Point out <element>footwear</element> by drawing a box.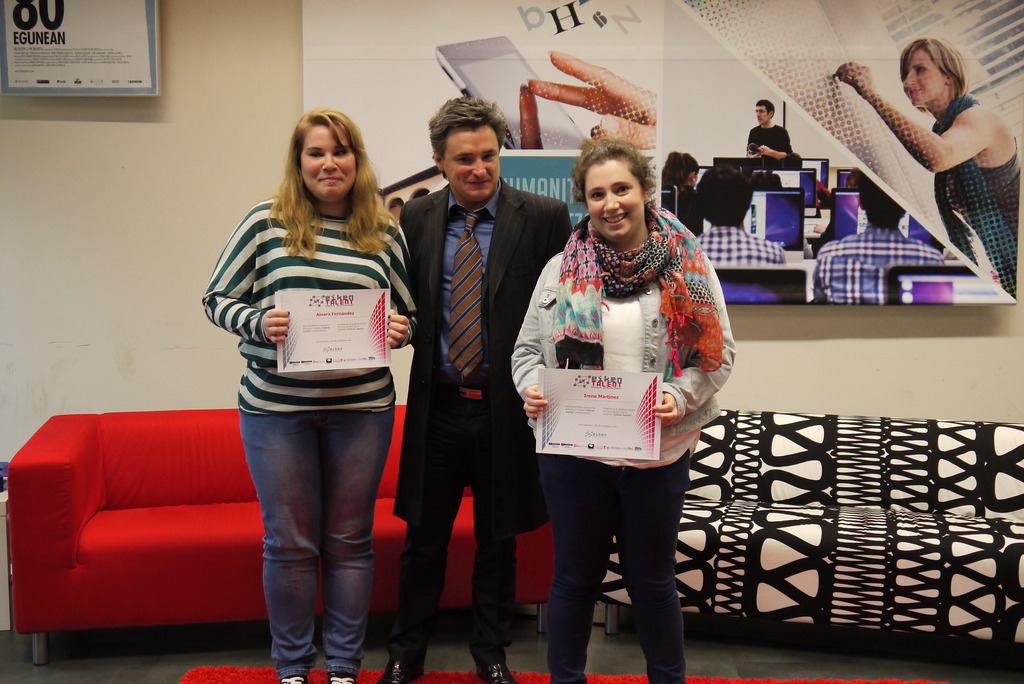
x1=476 y1=643 x2=524 y2=683.
